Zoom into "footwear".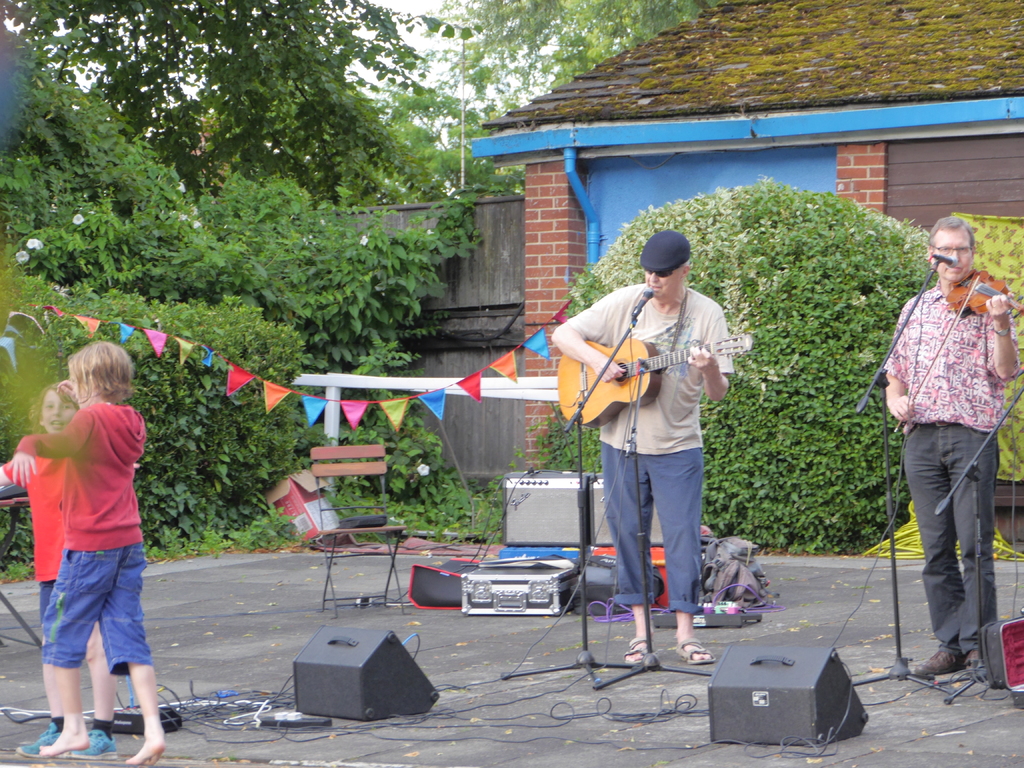
Zoom target: <bbox>67, 730, 119, 761</bbox>.
